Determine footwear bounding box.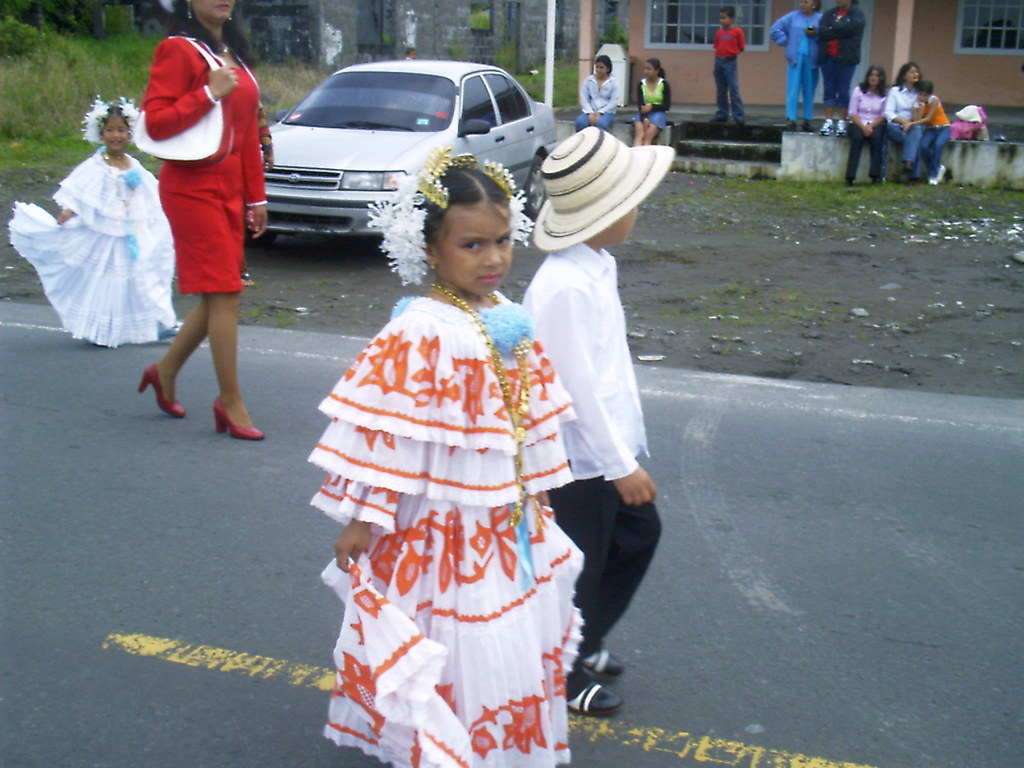
Determined: <bbox>931, 164, 943, 182</bbox>.
